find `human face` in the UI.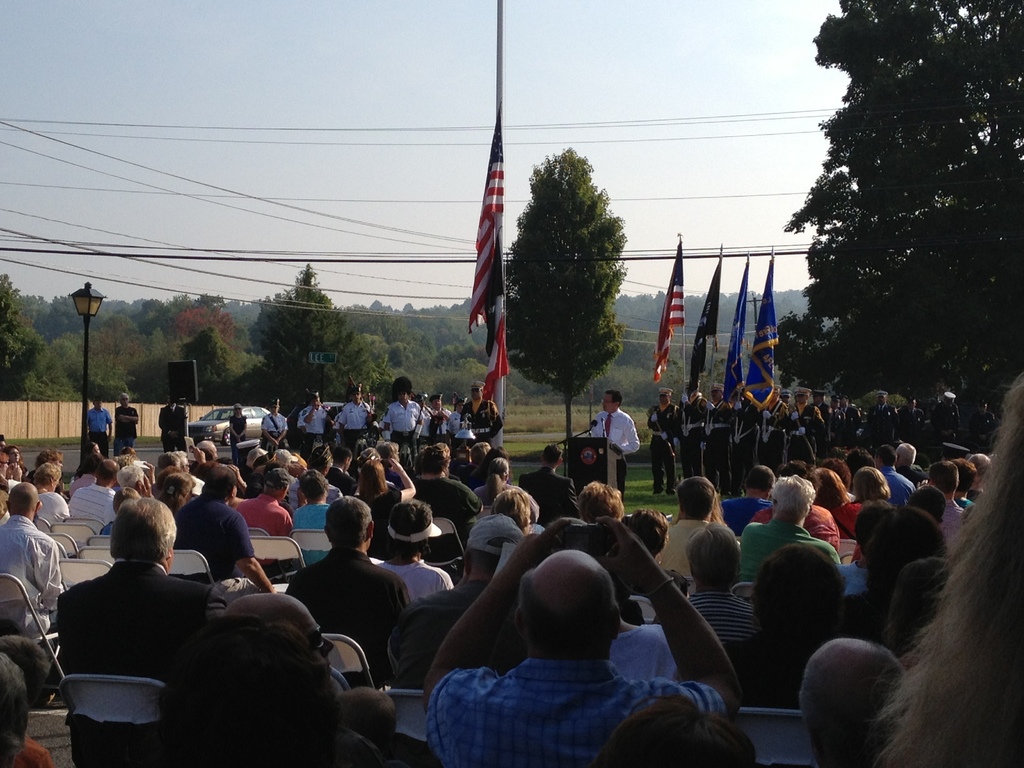
UI element at locate(688, 388, 698, 394).
